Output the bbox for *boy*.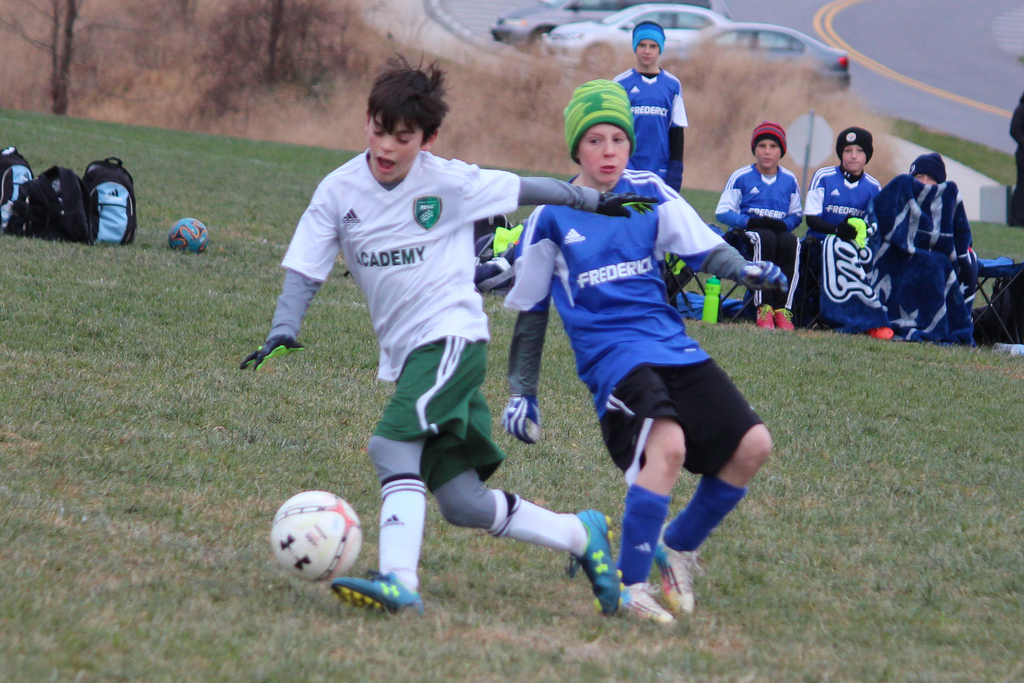
bbox=[611, 21, 689, 307].
